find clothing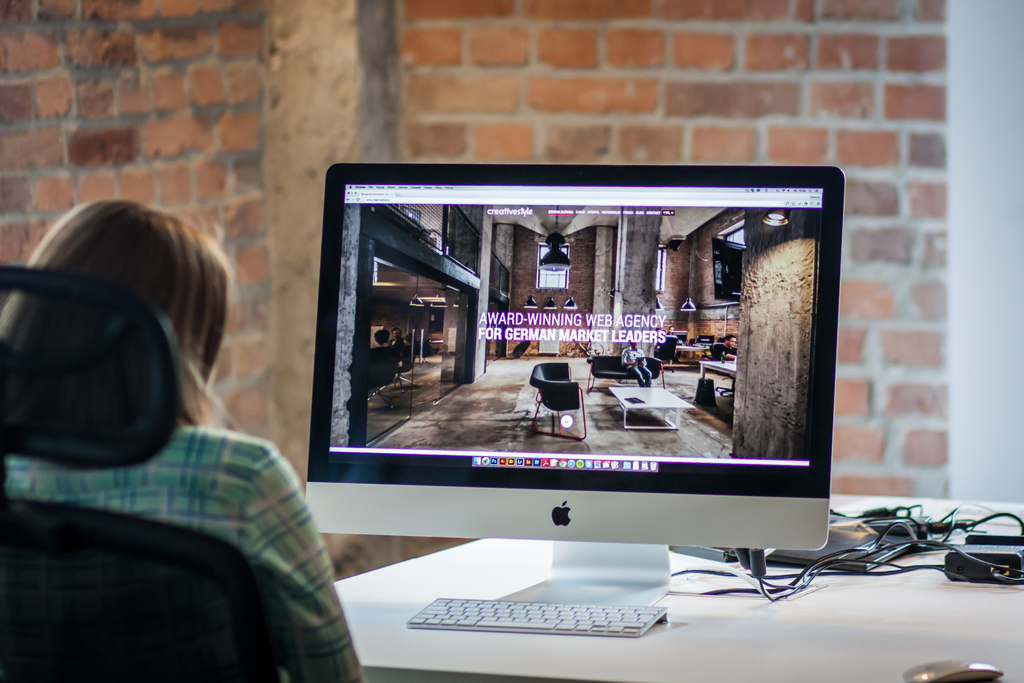
x1=16, y1=294, x2=342, y2=672
